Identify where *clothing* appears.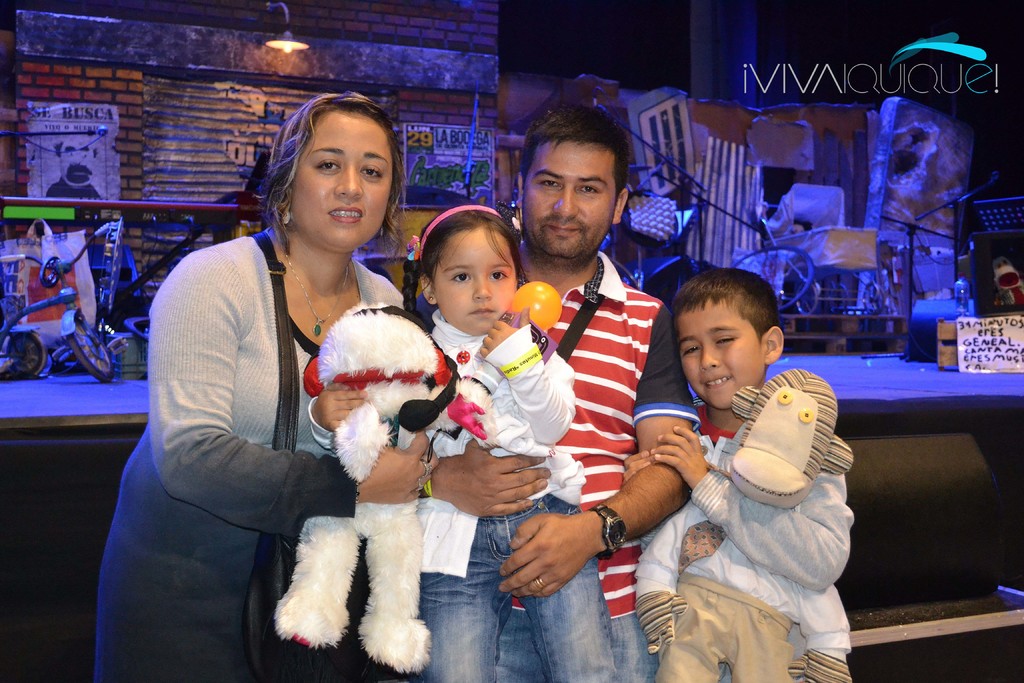
Appears at (308,312,612,682).
